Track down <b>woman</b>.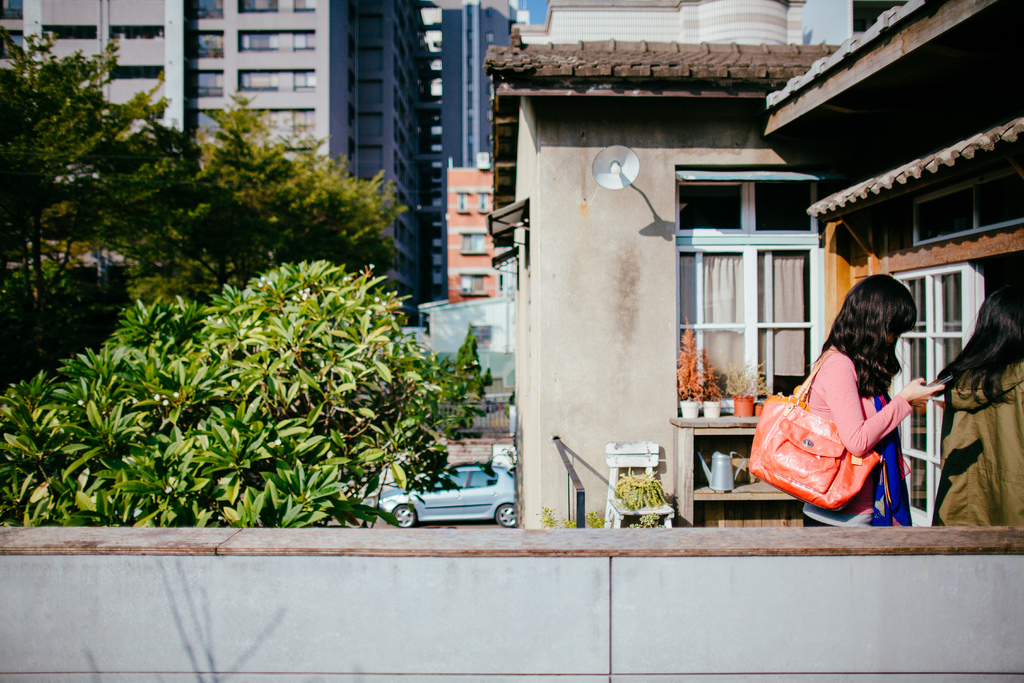
Tracked to 762, 245, 940, 551.
